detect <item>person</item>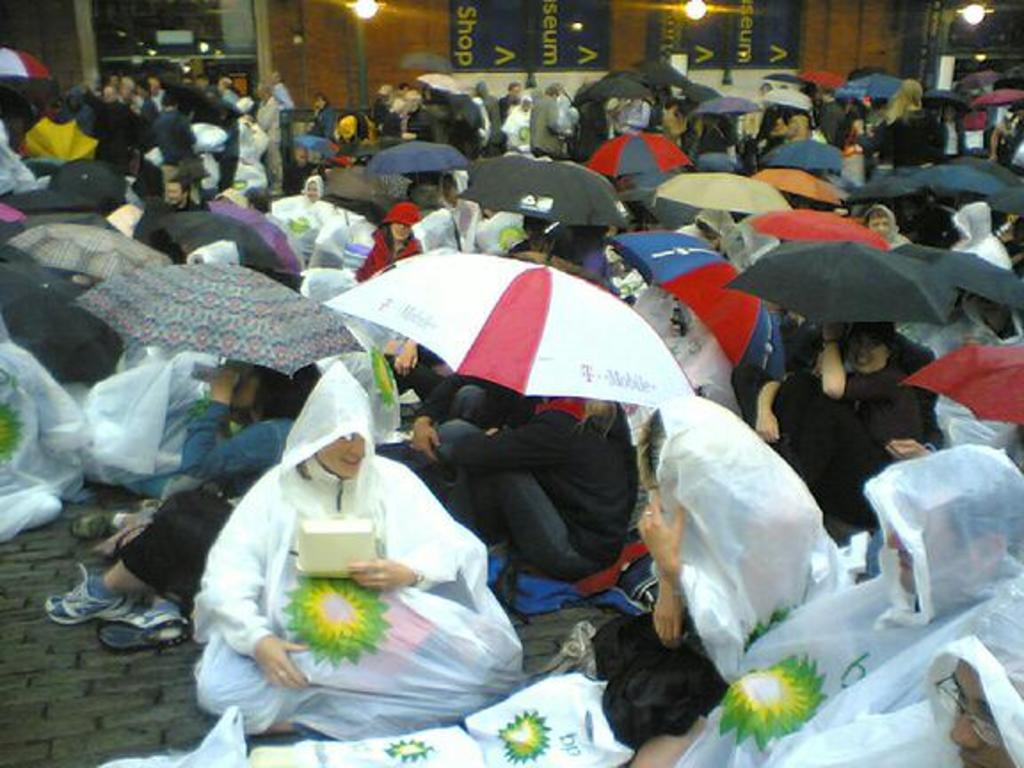
select_region(228, 28, 293, 107)
